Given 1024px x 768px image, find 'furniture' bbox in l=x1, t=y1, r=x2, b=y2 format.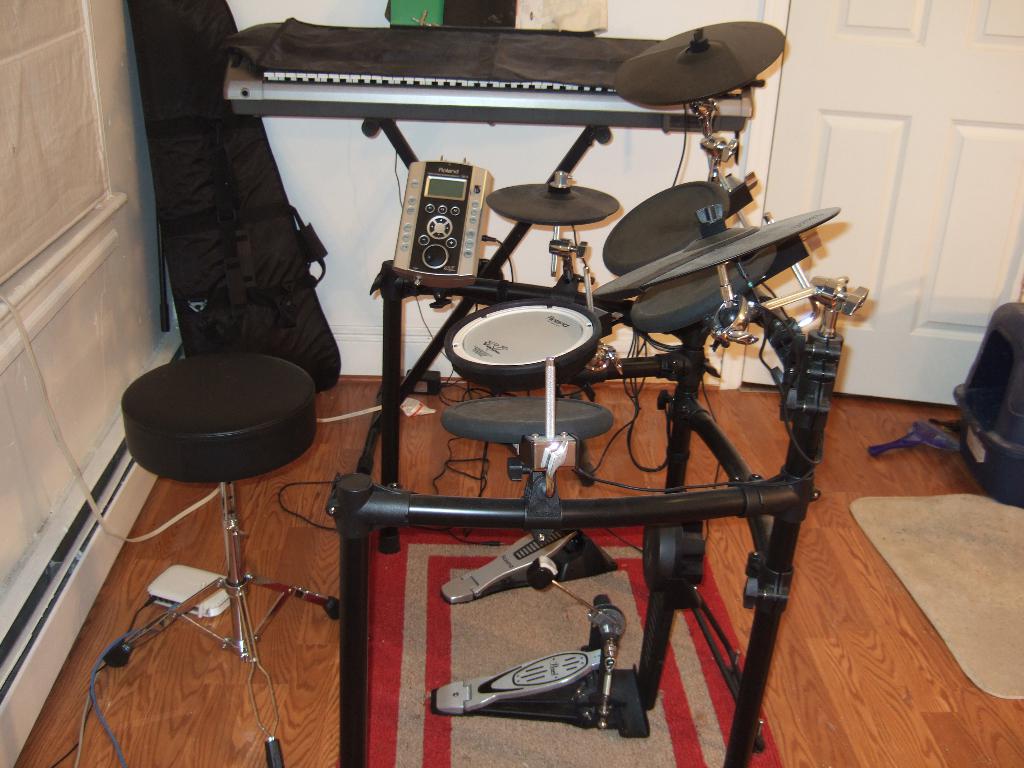
l=357, t=117, r=612, b=487.
